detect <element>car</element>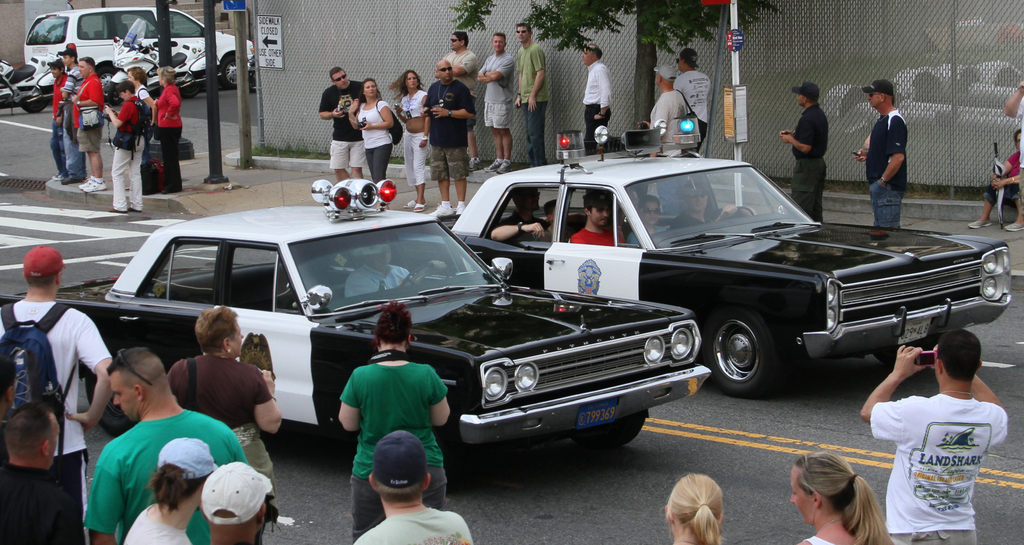
region(23, 7, 255, 101)
